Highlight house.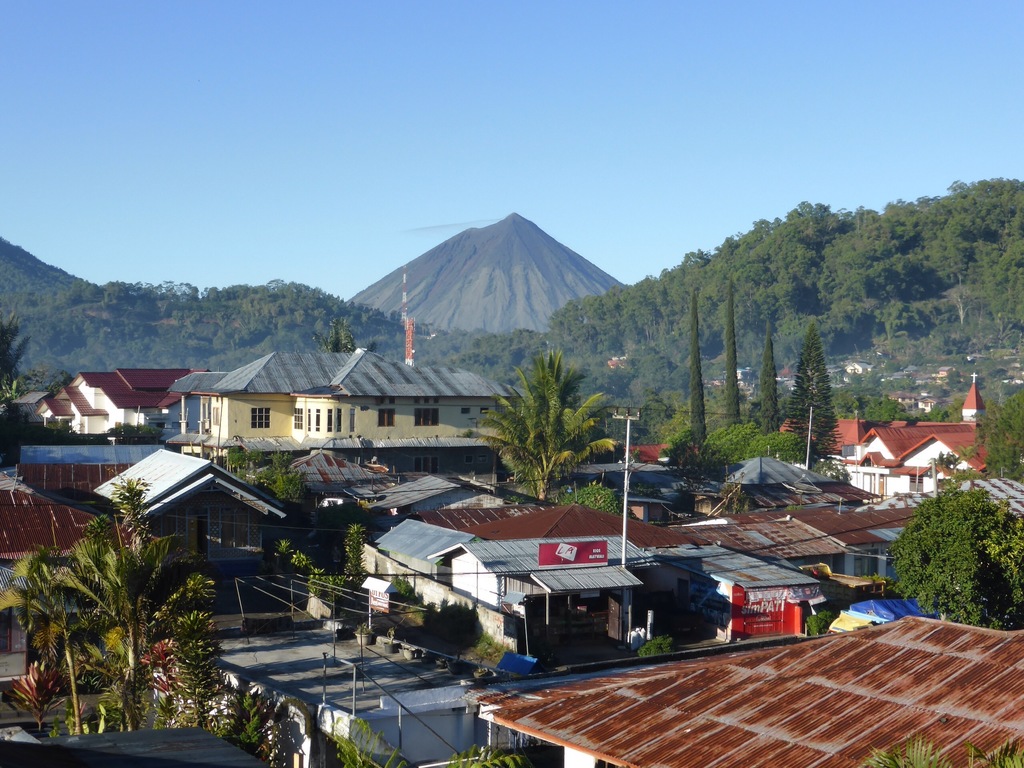
Highlighted region: box=[166, 338, 510, 483].
